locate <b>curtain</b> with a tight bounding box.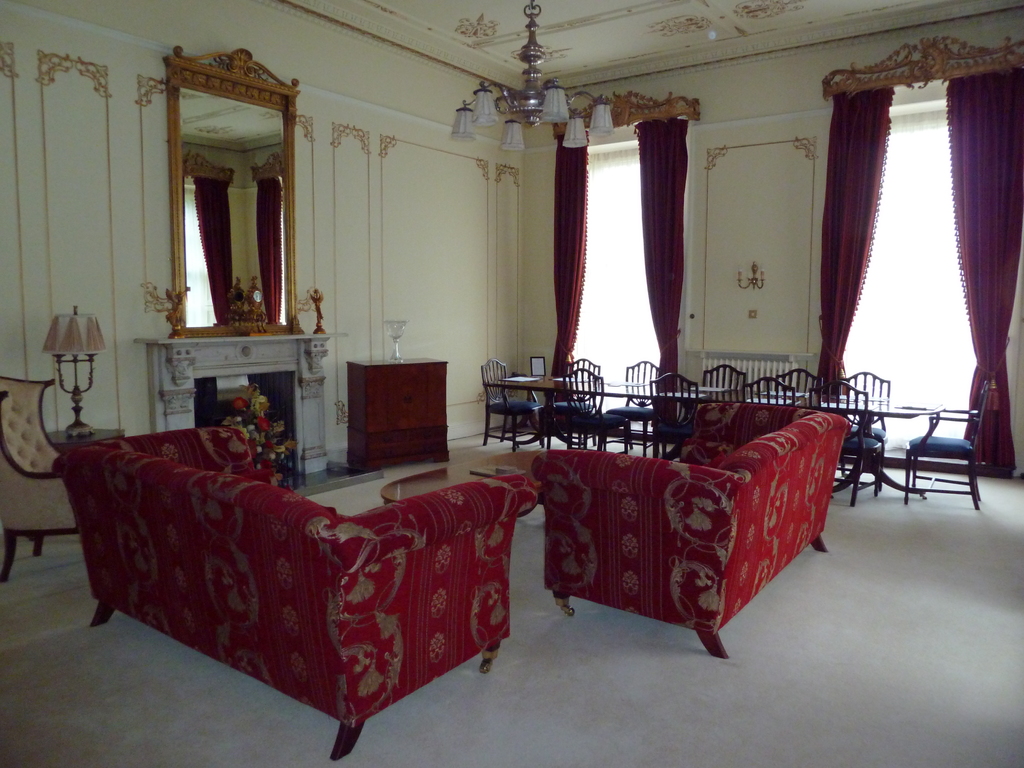
532 87 705 443.
